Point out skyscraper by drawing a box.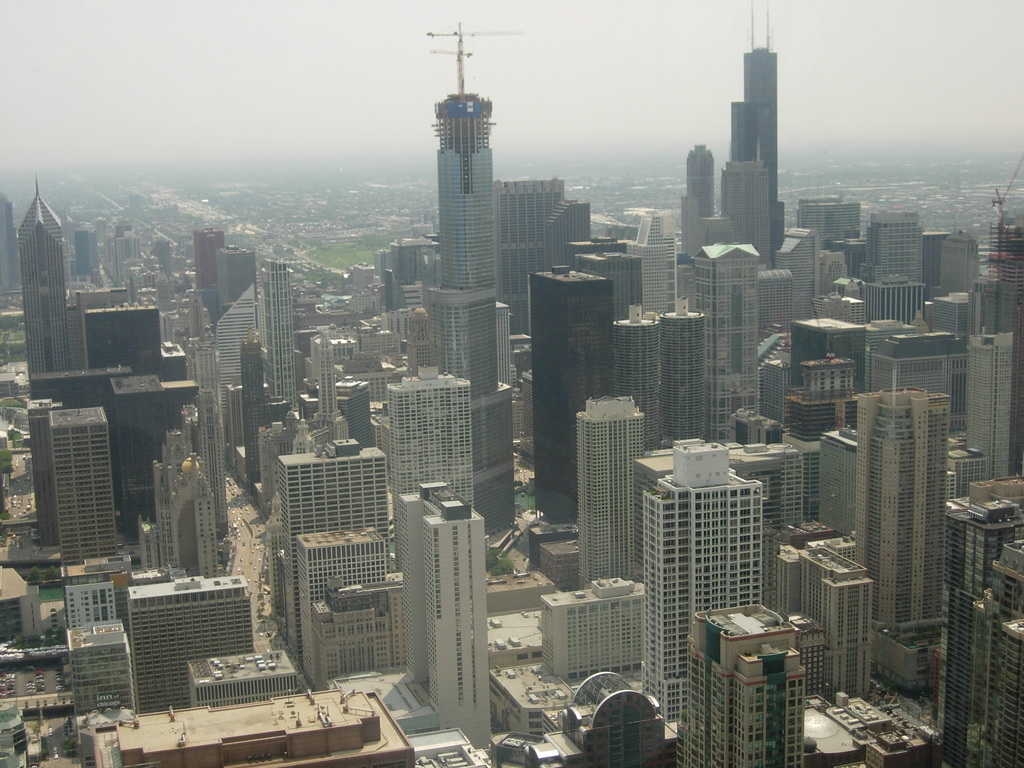
box(632, 431, 801, 659).
